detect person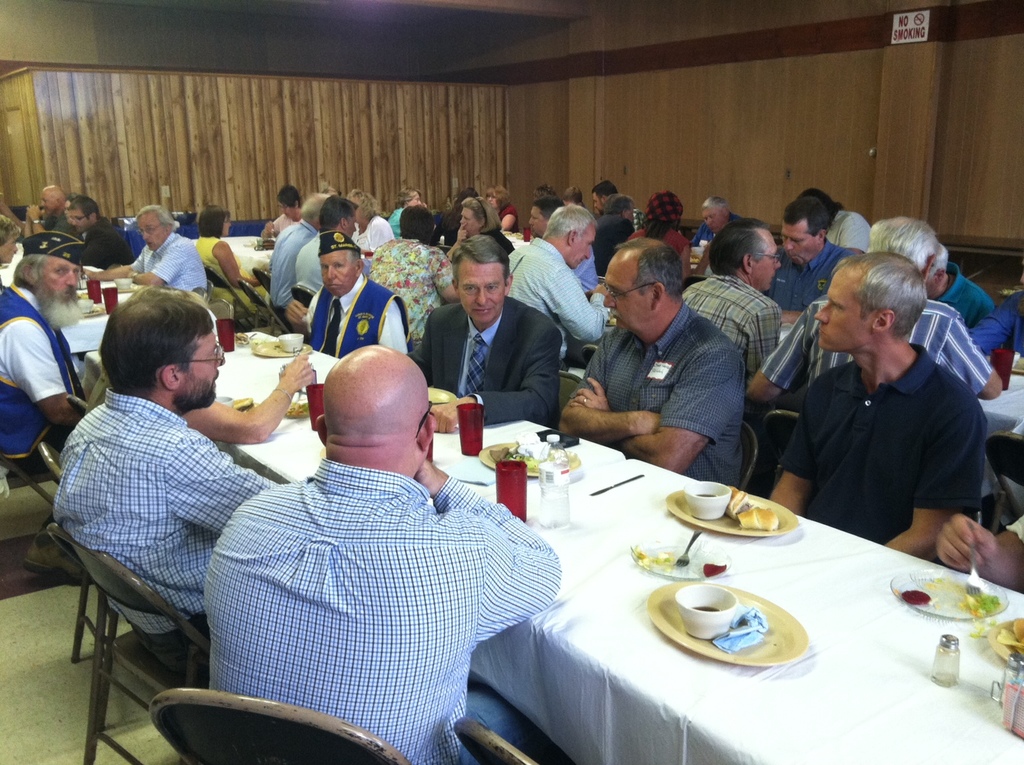
l=766, t=249, r=989, b=564
